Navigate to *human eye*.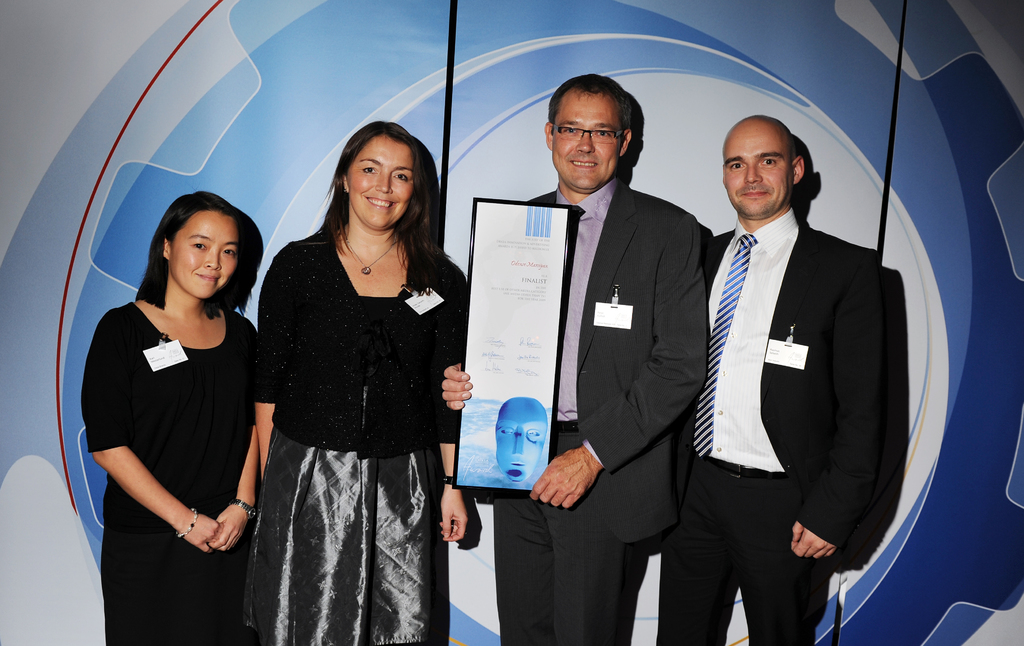
Navigation target: BBox(221, 246, 239, 259).
